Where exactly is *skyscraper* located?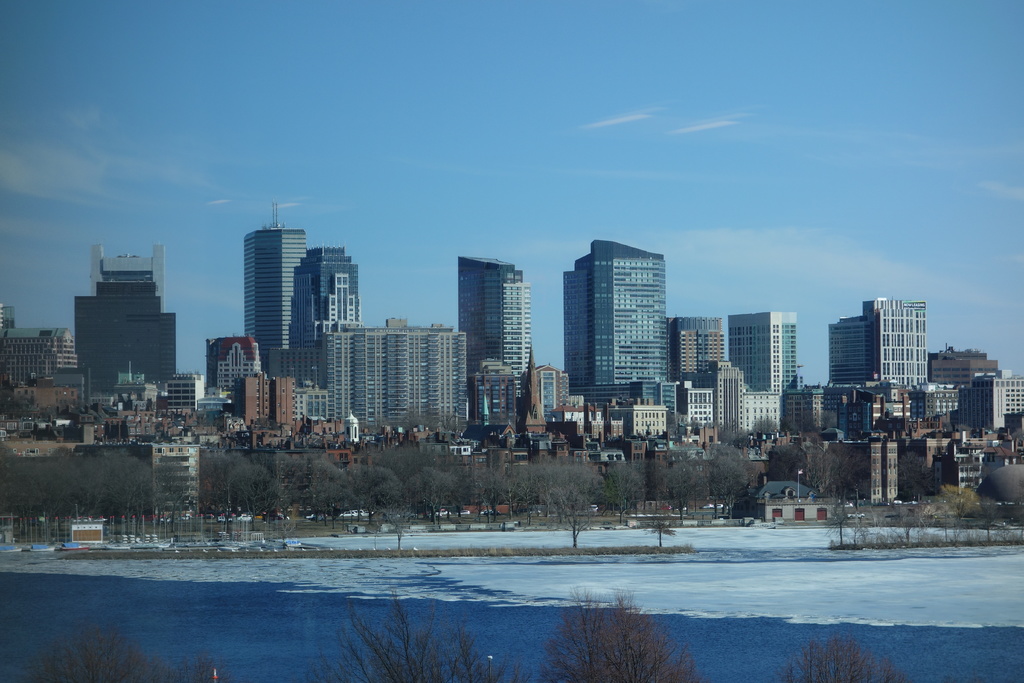
Its bounding box is 460, 256, 531, 434.
